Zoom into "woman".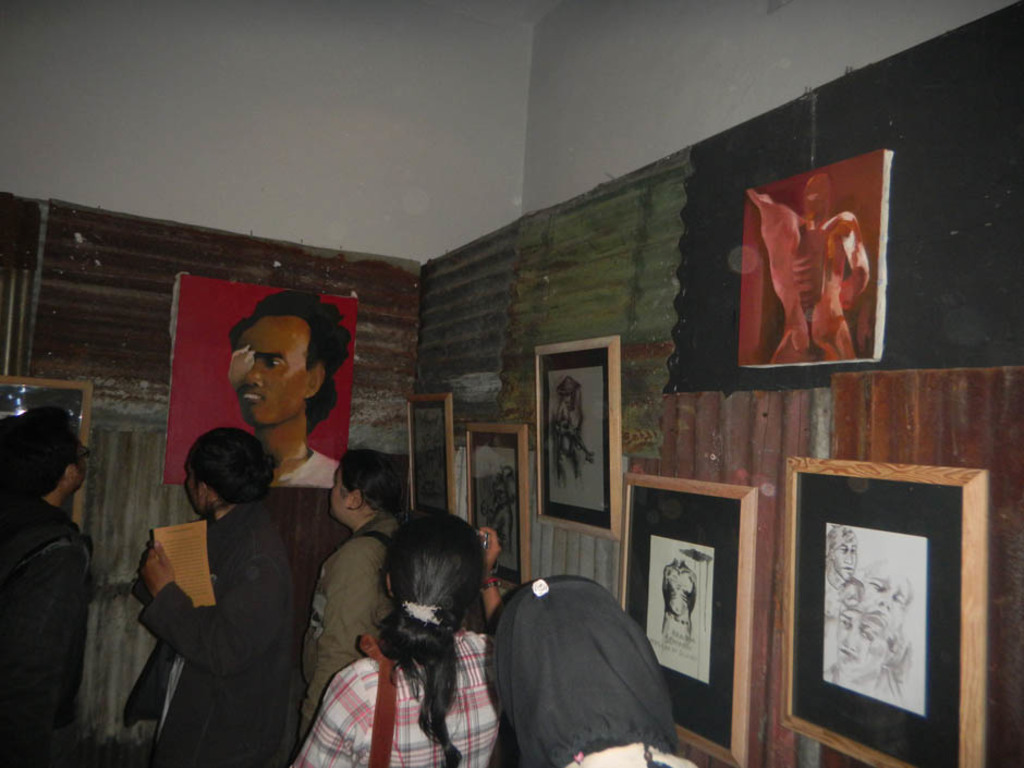
Zoom target: x1=124 y1=395 x2=302 y2=767.
